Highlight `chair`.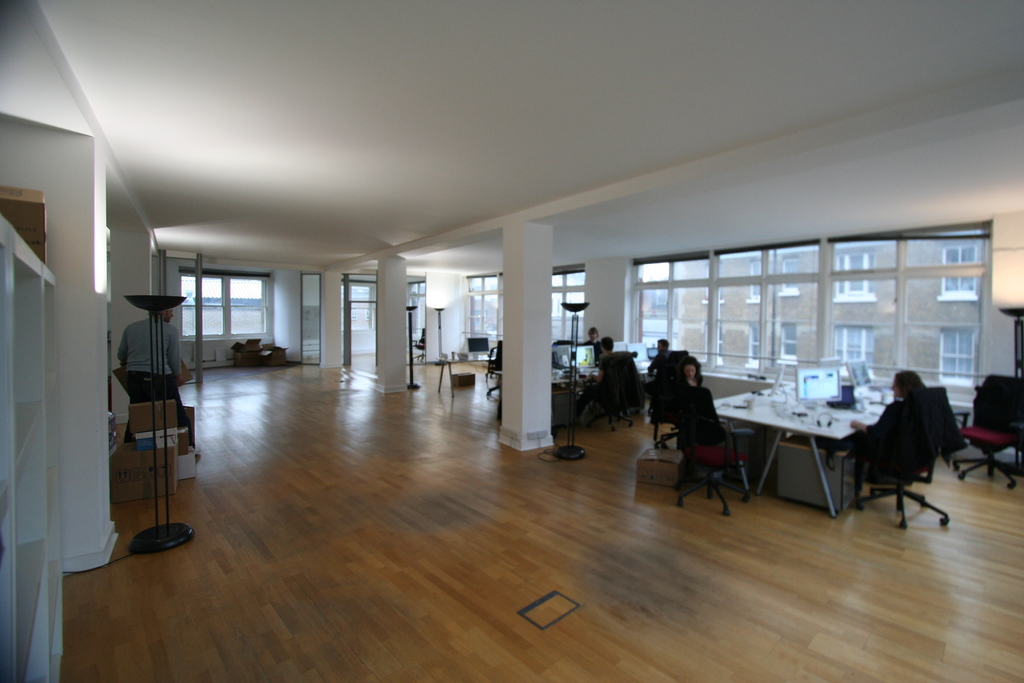
Highlighted region: {"x1": 413, "y1": 331, "x2": 430, "y2": 359}.
